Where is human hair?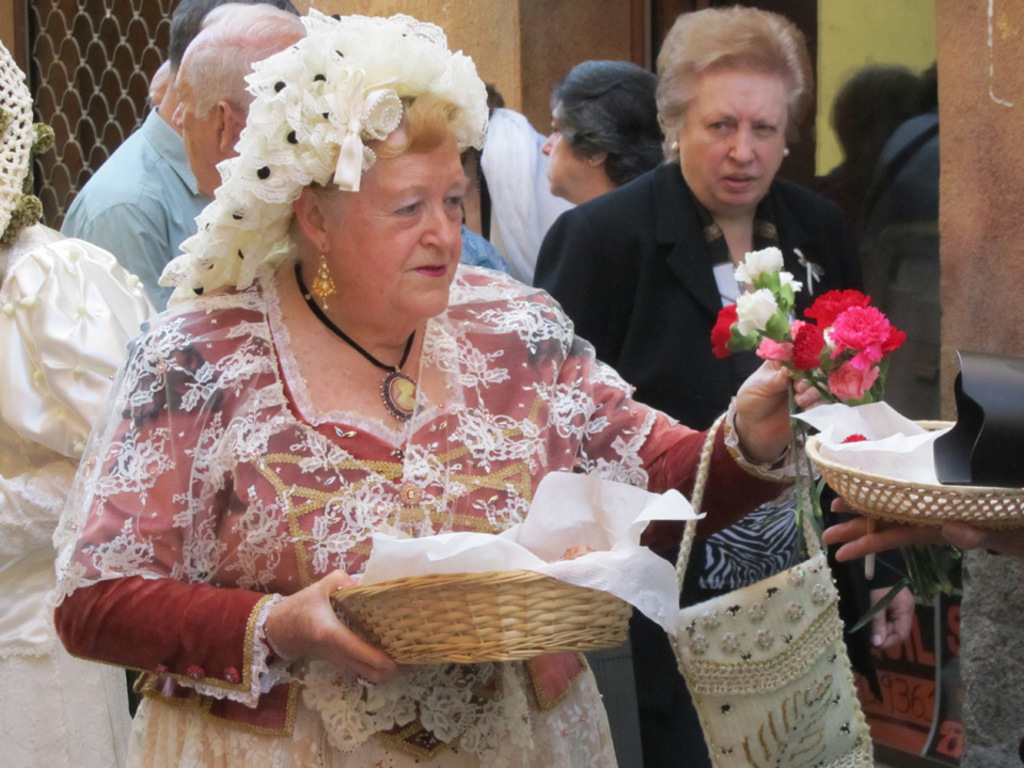
select_region(158, 9, 492, 304).
